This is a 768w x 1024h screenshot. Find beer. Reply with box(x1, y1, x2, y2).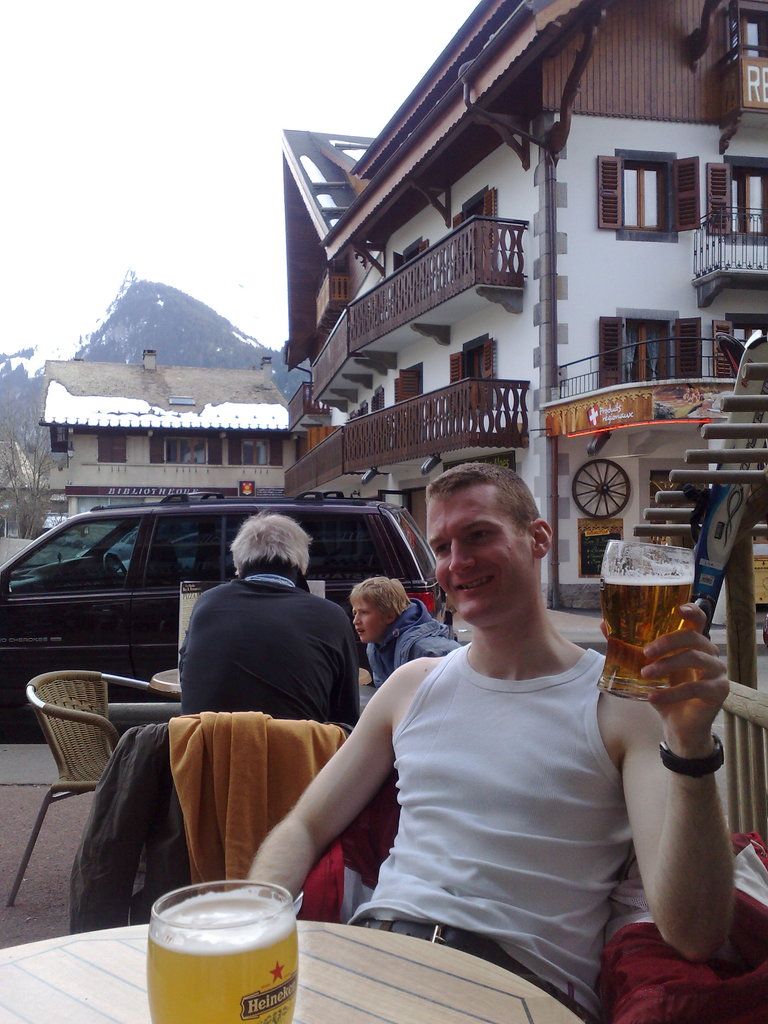
box(586, 543, 700, 706).
